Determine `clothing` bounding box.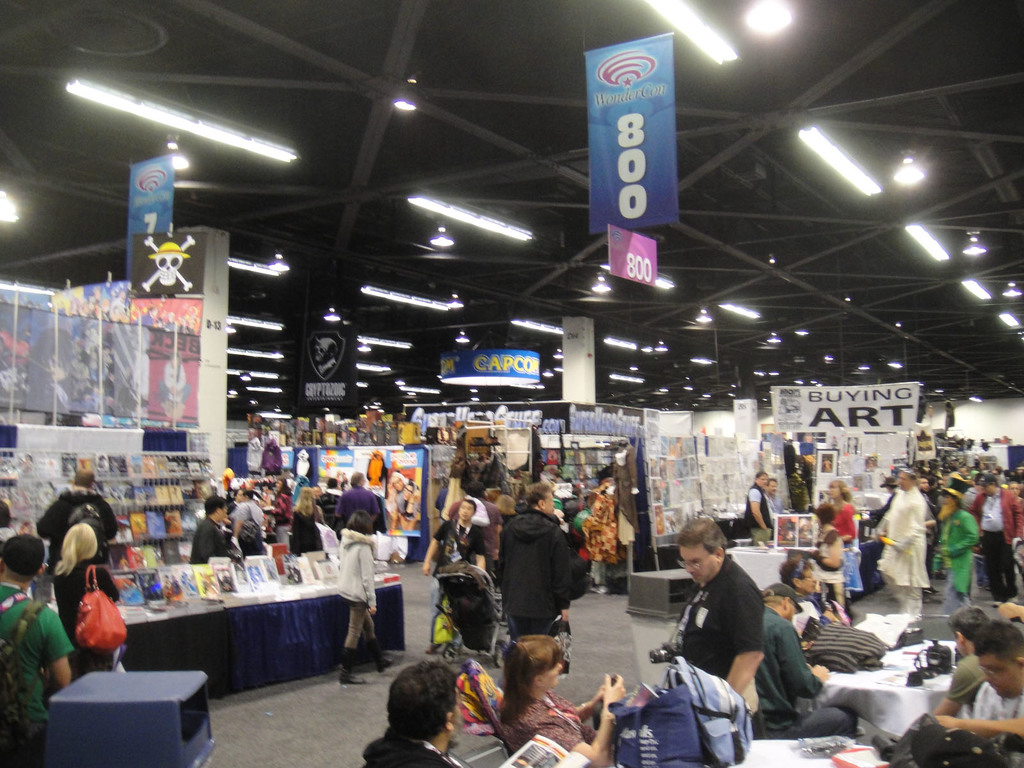
Determined: (463,451,511,513).
